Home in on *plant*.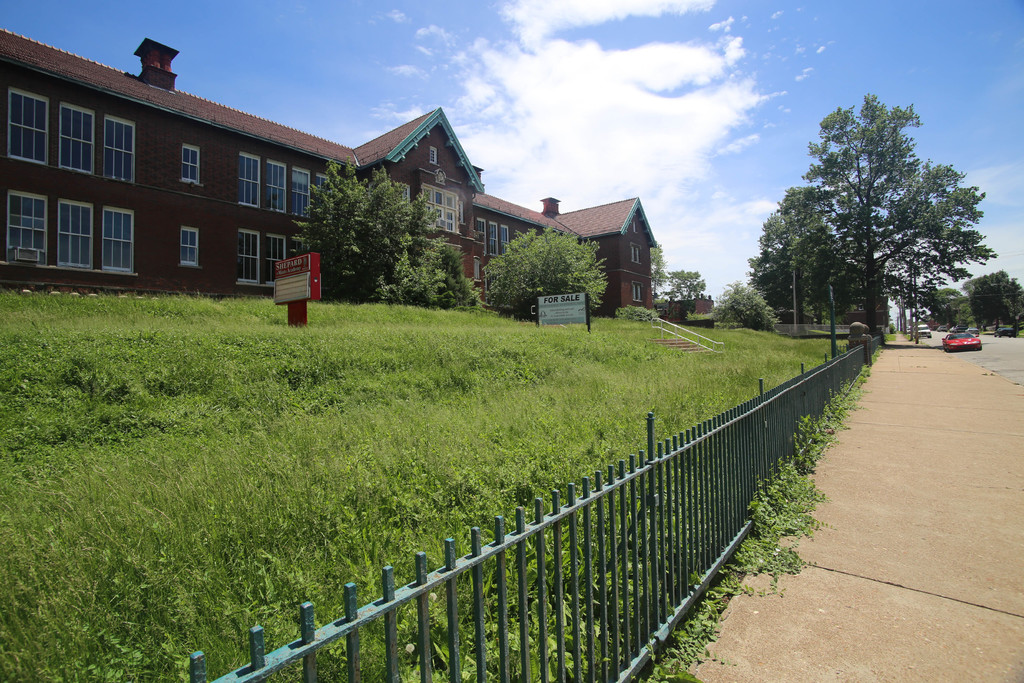
Homed in at BBox(608, 302, 654, 327).
